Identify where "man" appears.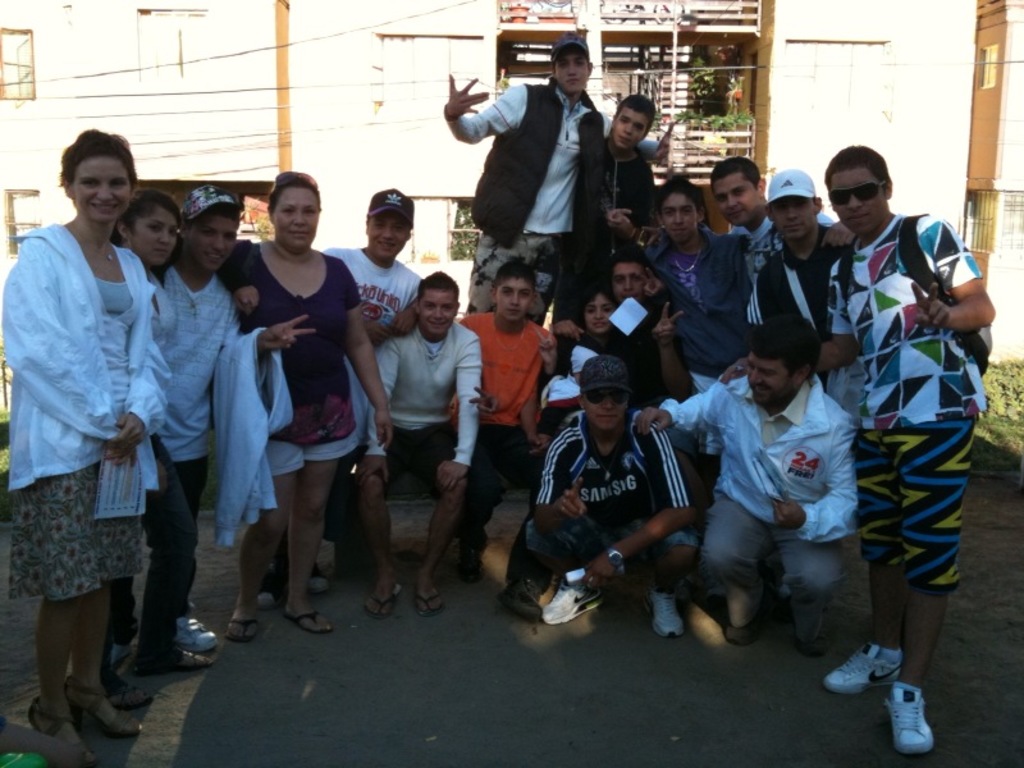
Appears at detection(353, 273, 483, 616).
